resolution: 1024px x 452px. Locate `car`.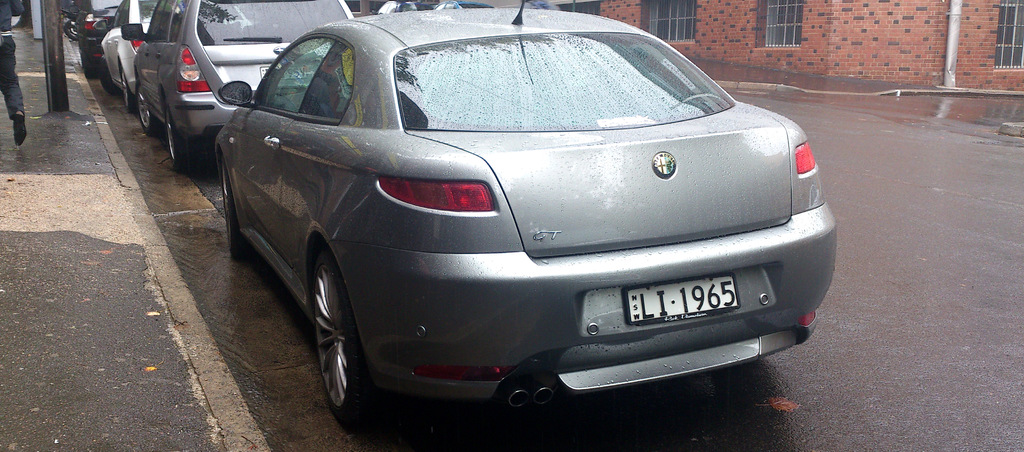
186,10,840,420.
